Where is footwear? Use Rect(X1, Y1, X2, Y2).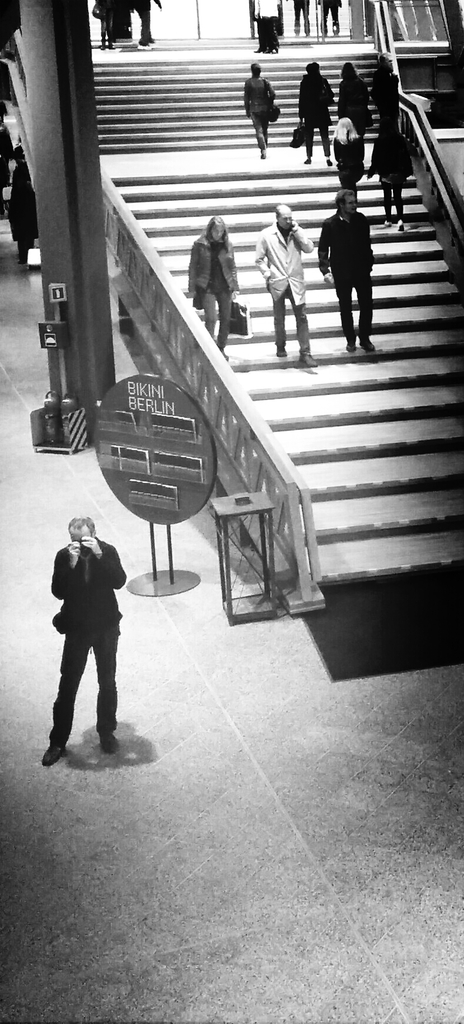
Rect(95, 732, 122, 764).
